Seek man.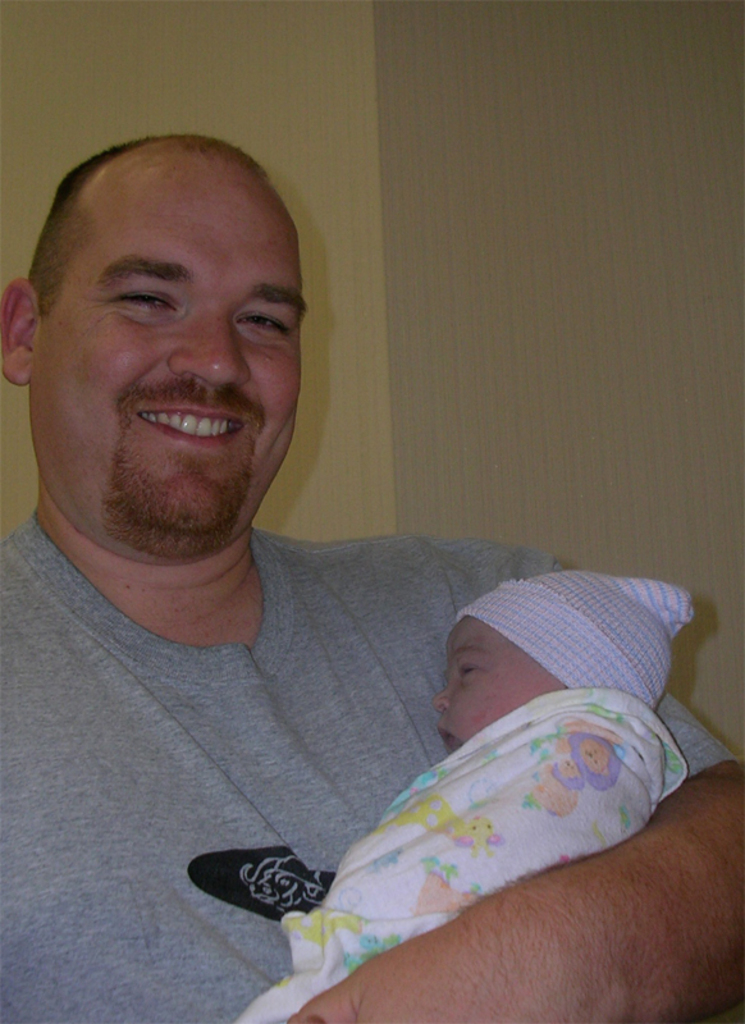
box(0, 133, 695, 998).
